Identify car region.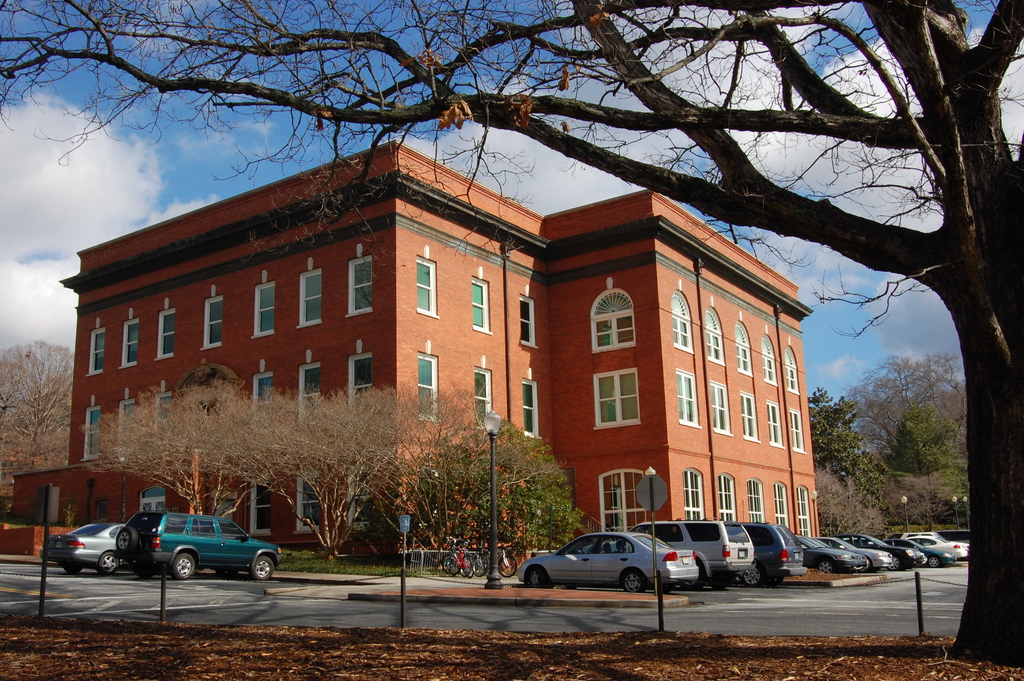
Region: select_region(798, 536, 869, 576).
